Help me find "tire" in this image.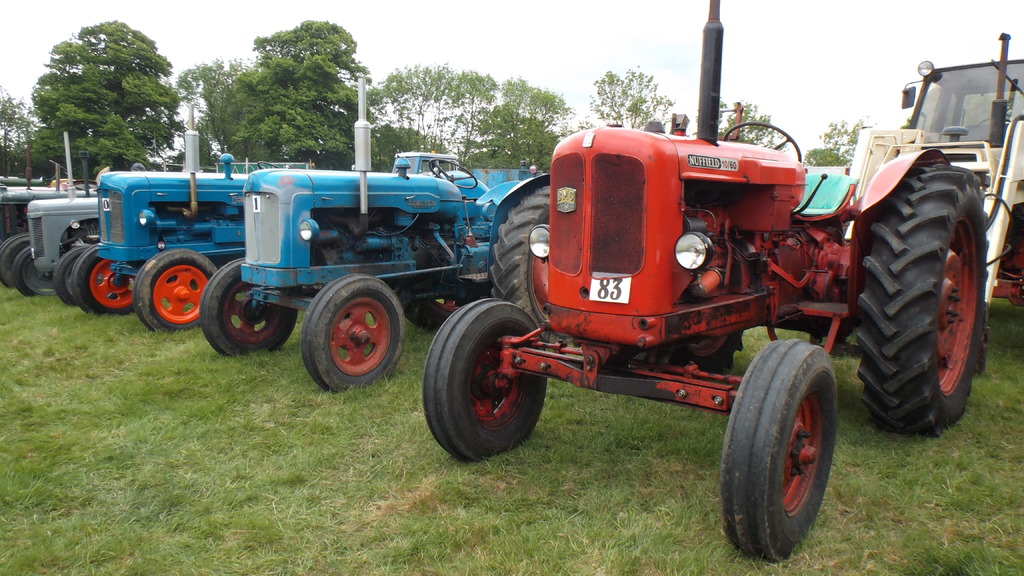
Found it: Rect(54, 248, 86, 303).
